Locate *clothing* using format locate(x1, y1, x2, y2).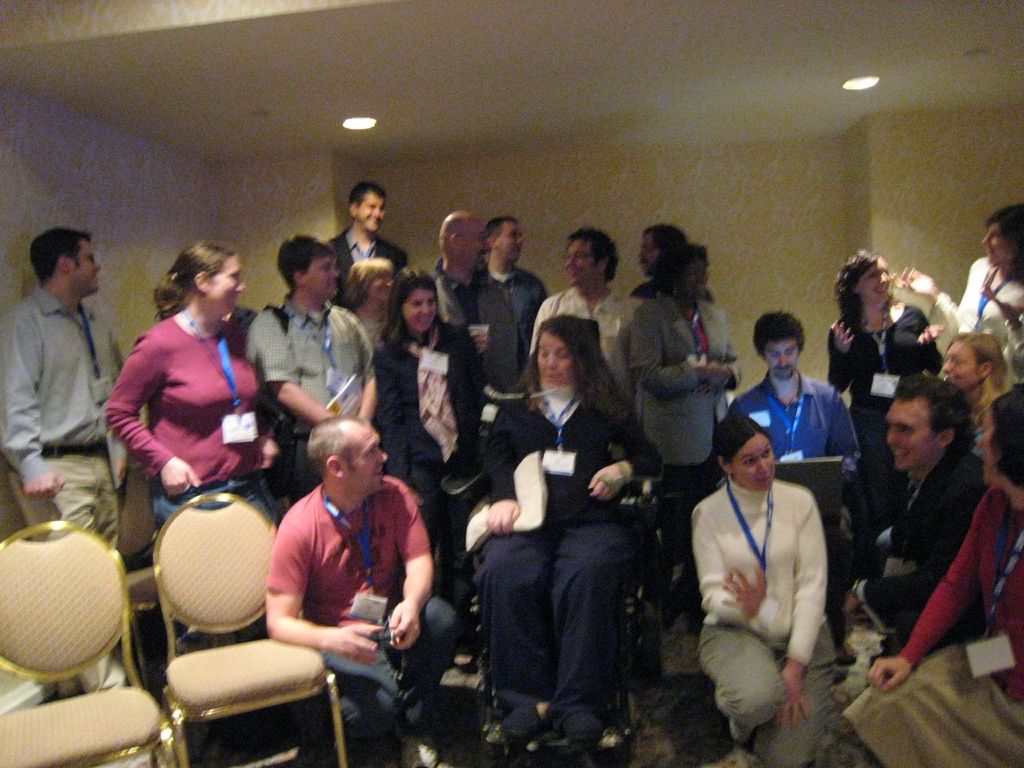
locate(926, 259, 1023, 386).
